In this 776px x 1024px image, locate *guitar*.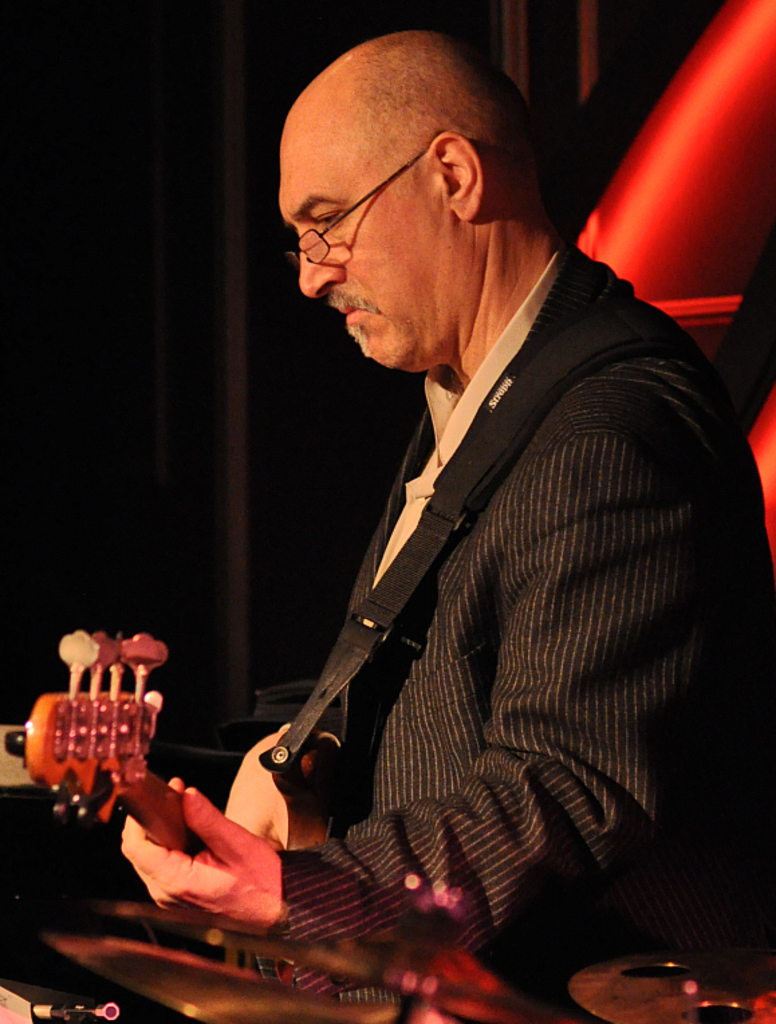
Bounding box: select_region(20, 627, 236, 866).
